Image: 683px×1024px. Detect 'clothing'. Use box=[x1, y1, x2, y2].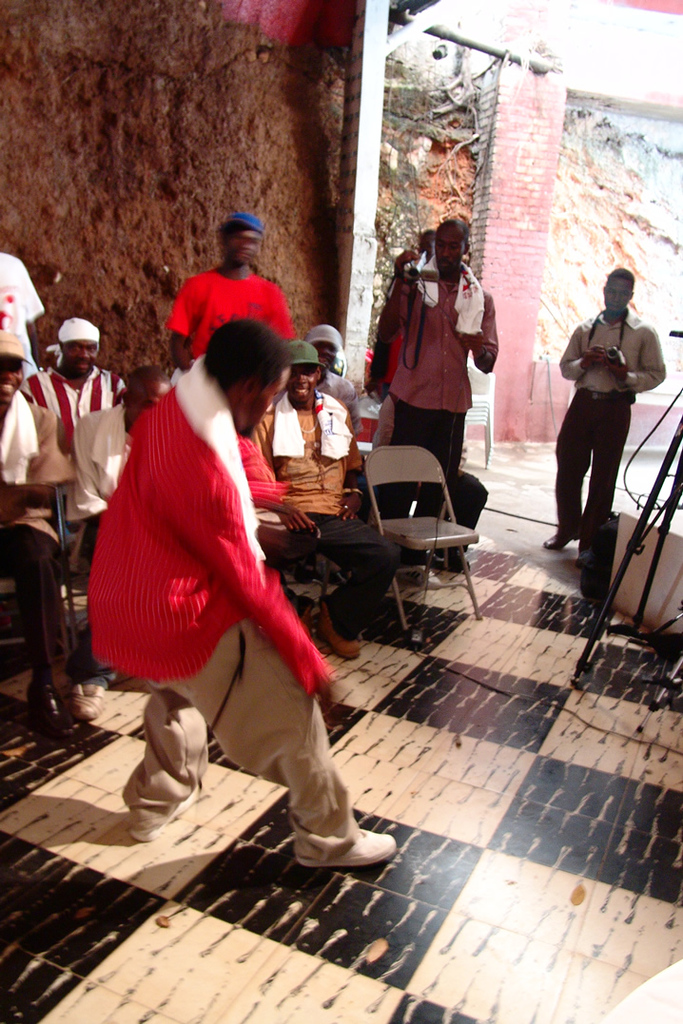
box=[53, 400, 127, 515].
